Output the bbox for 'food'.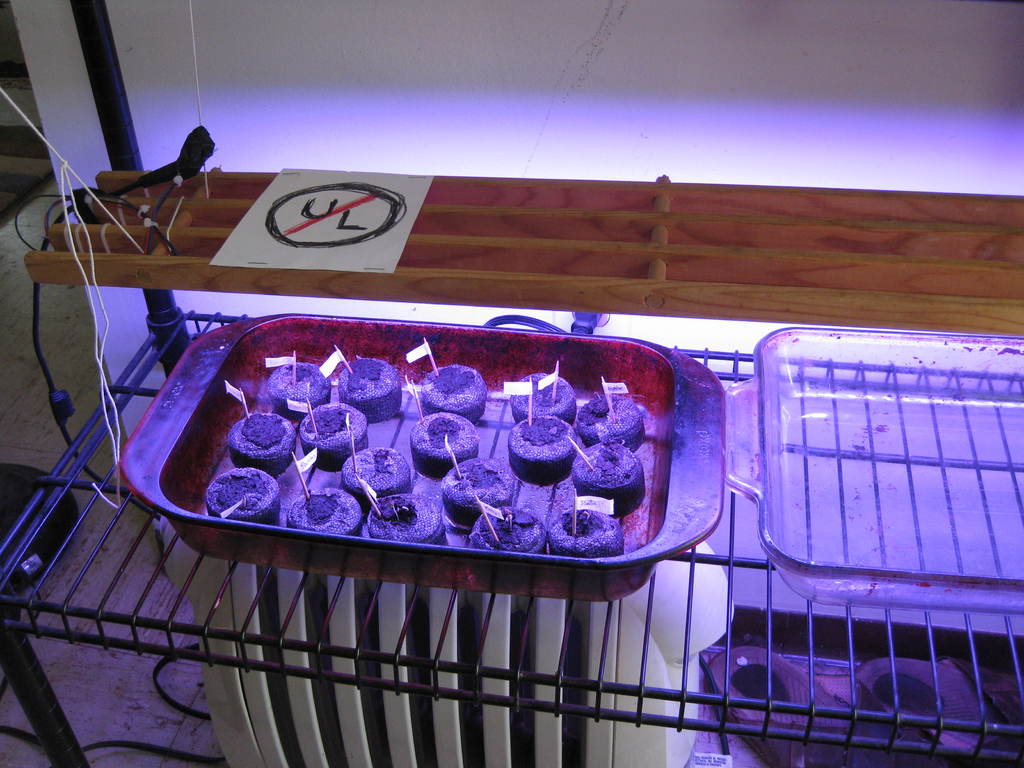
bbox=(470, 504, 548, 556).
